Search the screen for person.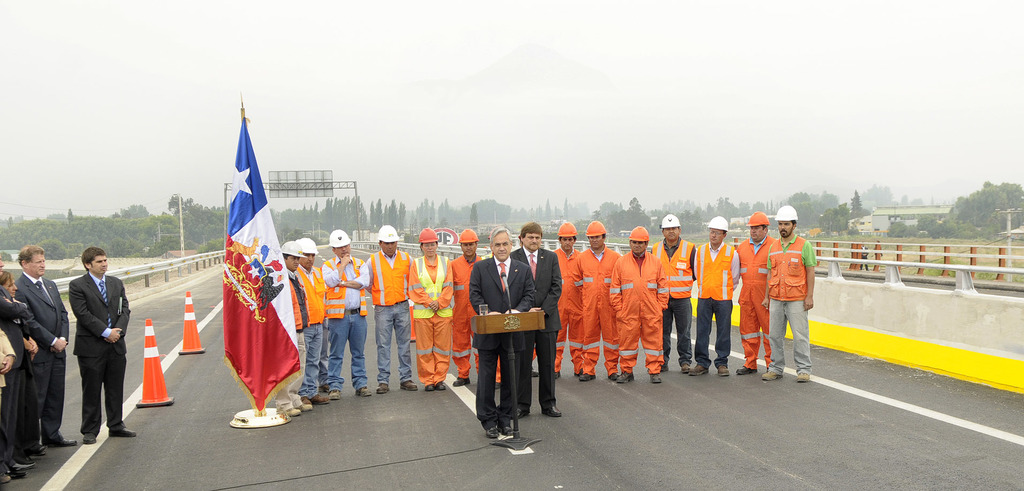
Found at bbox(15, 244, 74, 443).
